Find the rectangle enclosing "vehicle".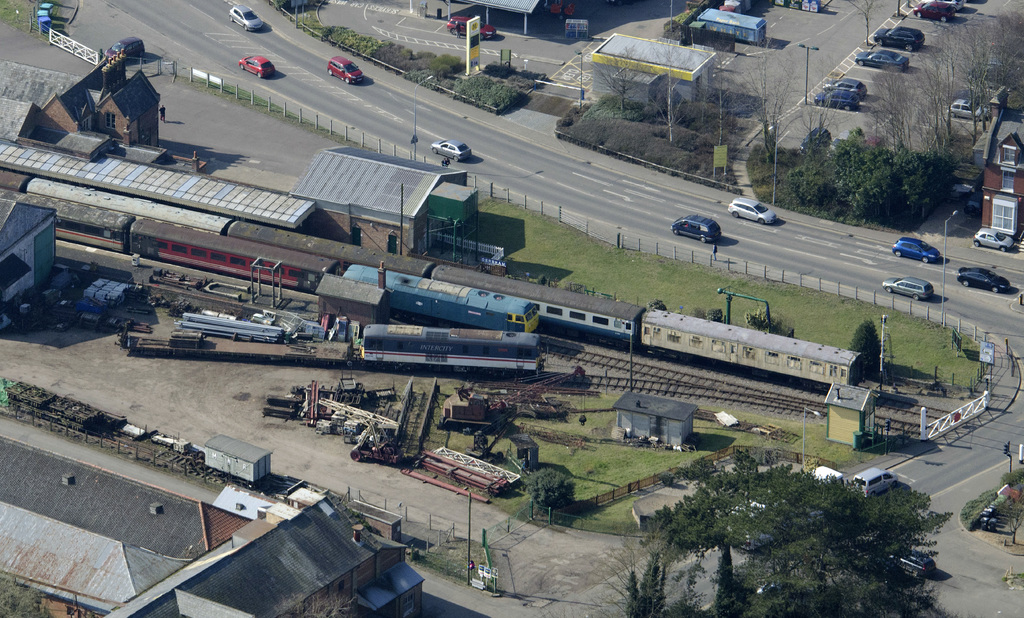
rect(727, 195, 780, 225).
